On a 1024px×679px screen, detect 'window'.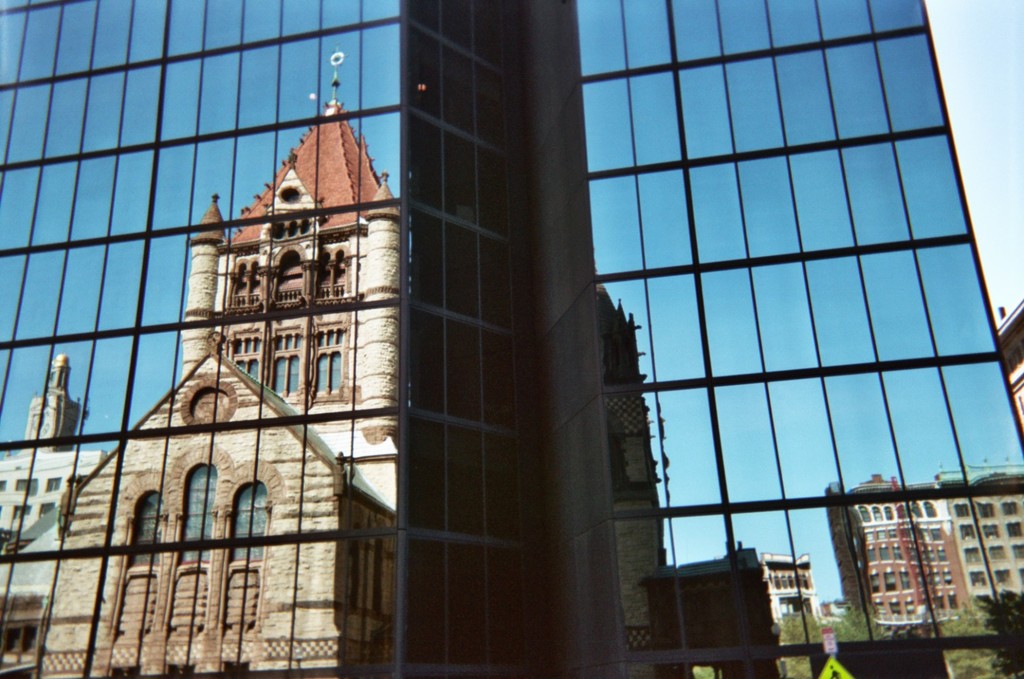
{"left": 39, "top": 504, "right": 58, "bottom": 517}.
